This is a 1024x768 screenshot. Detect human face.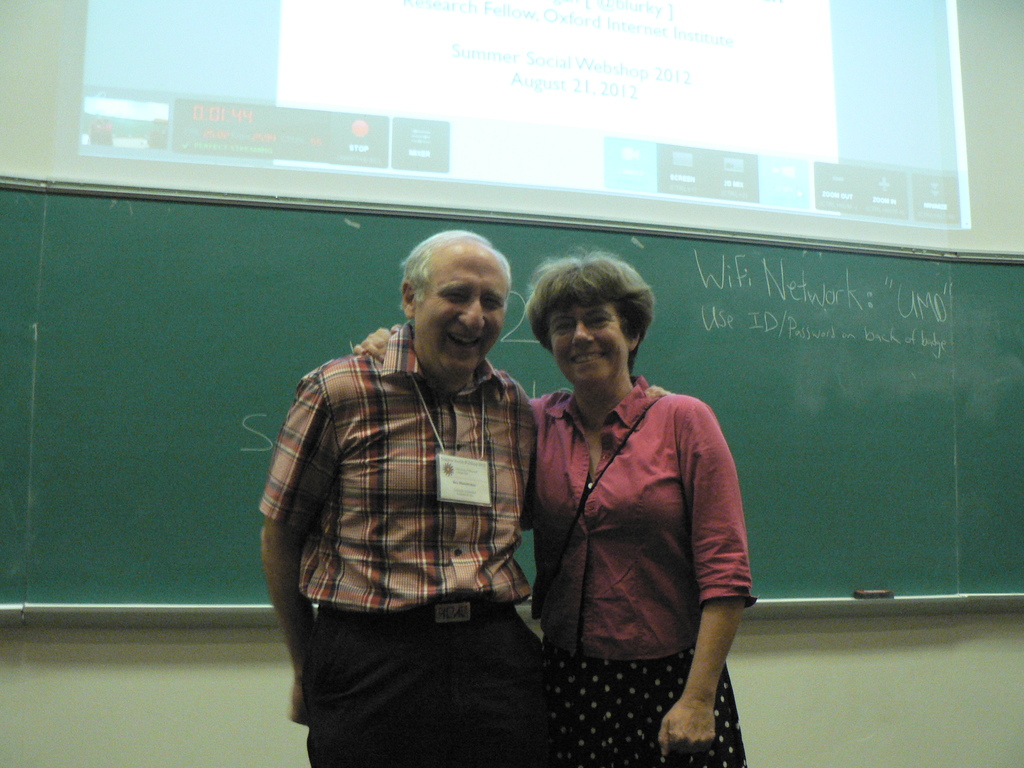
bbox=(541, 295, 630, 396).
